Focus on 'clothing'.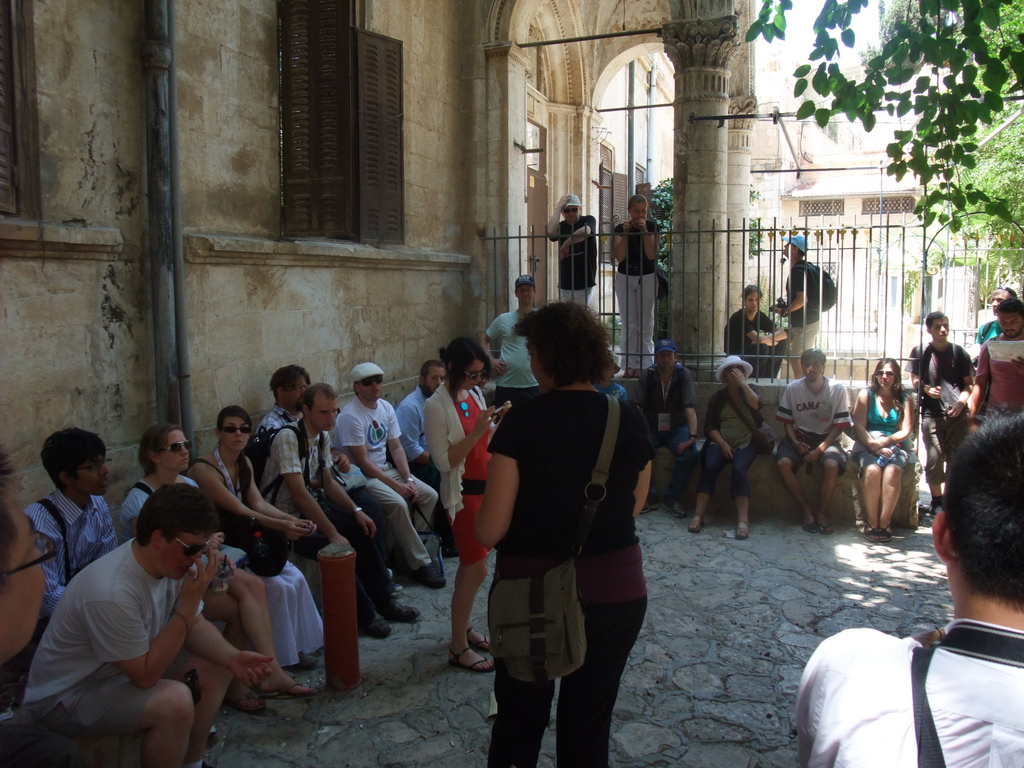
Focused at <bbox>396, 387, 440, 490</bbox>.
